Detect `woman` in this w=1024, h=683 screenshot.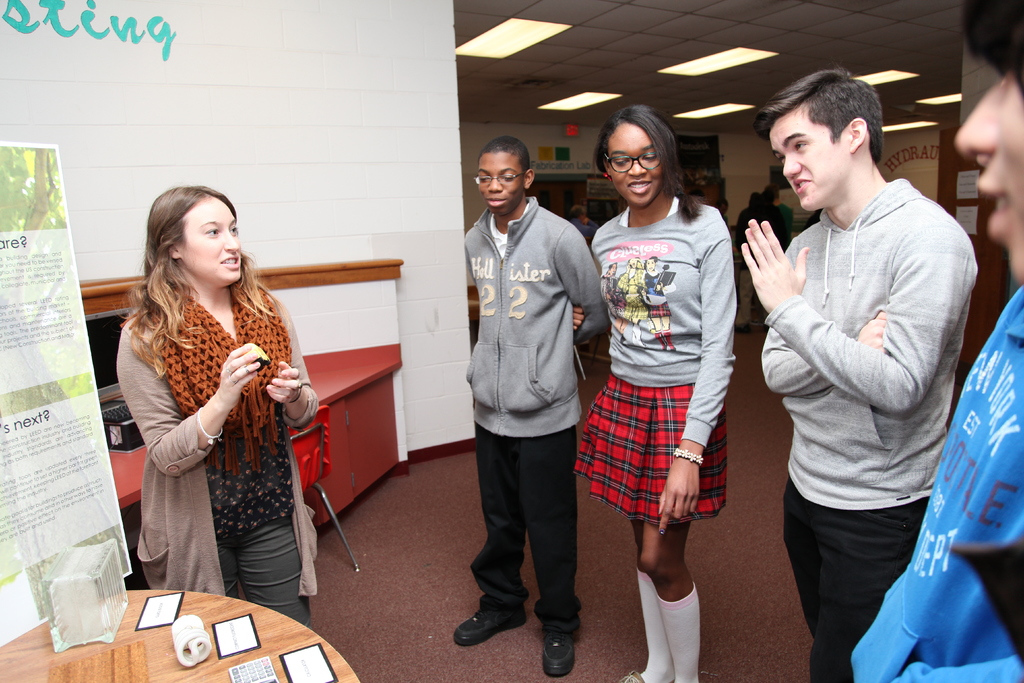
Detection: 108:174:321:637.
